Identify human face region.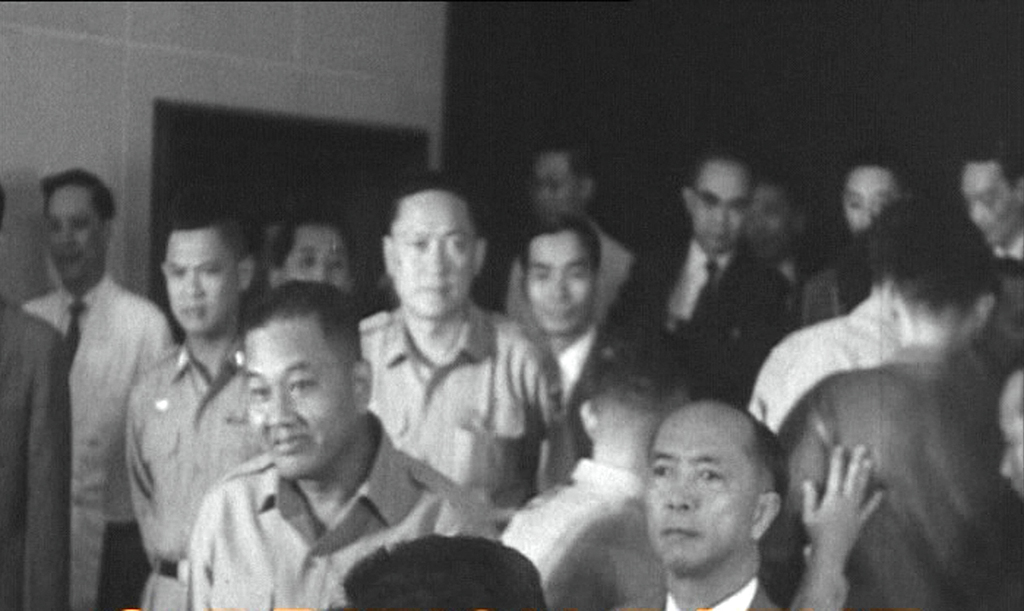
Region: box(163, 226, 240, 343).
